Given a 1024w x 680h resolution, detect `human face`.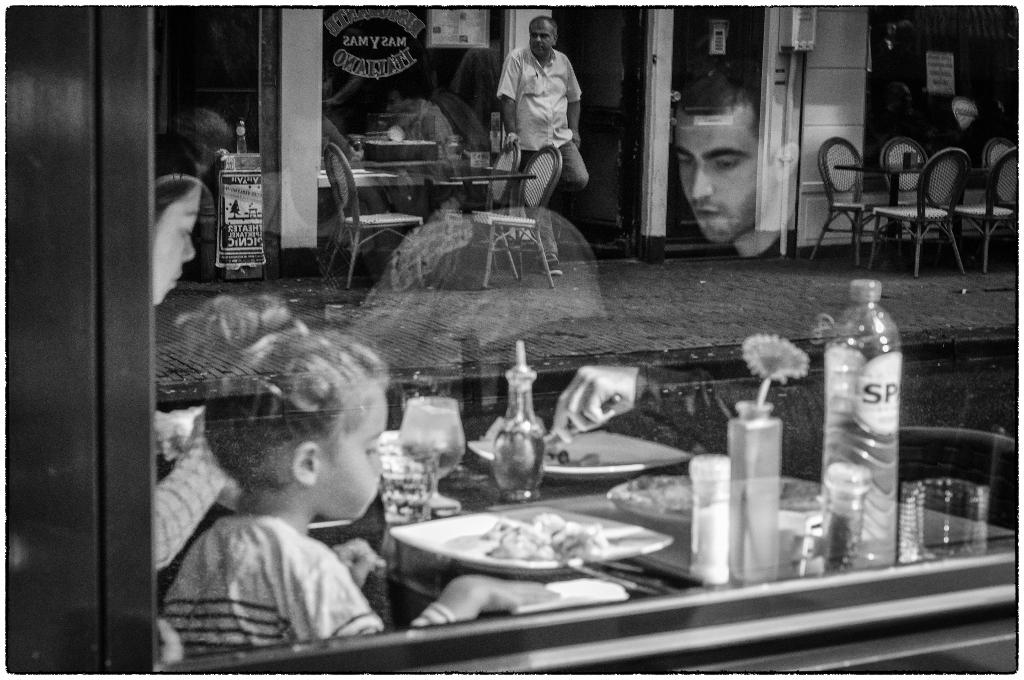
530 18 554 54.
